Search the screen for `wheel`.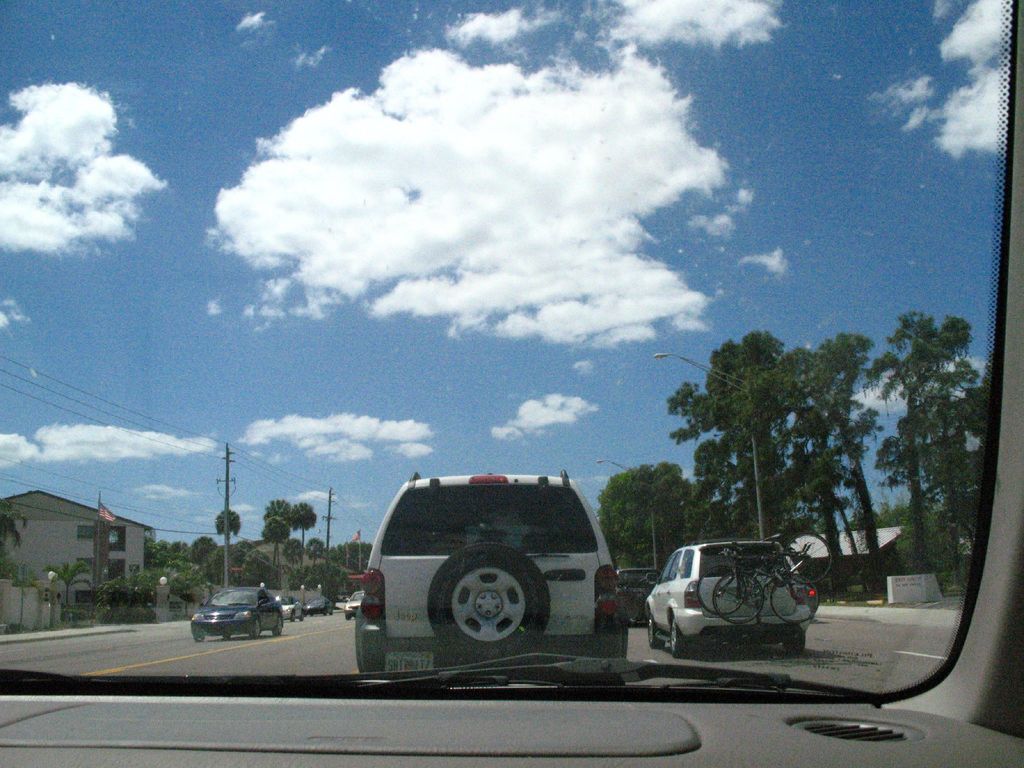
Found at 303/610/307/621.
